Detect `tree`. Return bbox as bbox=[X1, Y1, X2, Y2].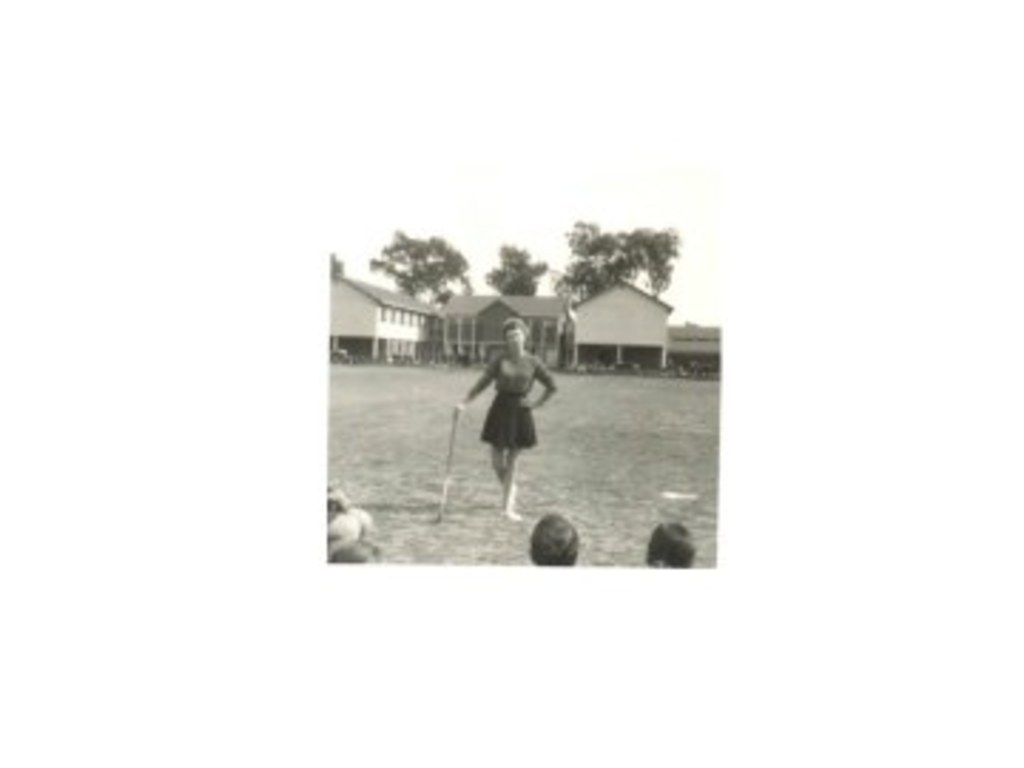
bbox=[330, 247, 350, 282].
